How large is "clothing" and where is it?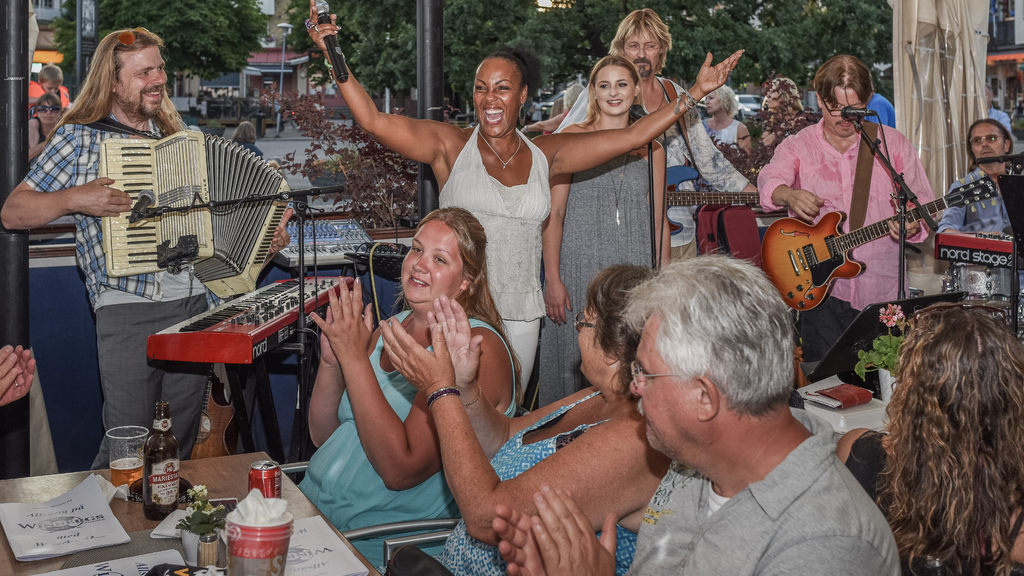
Bounding box: l=20, t=115, r=64, b=159.
